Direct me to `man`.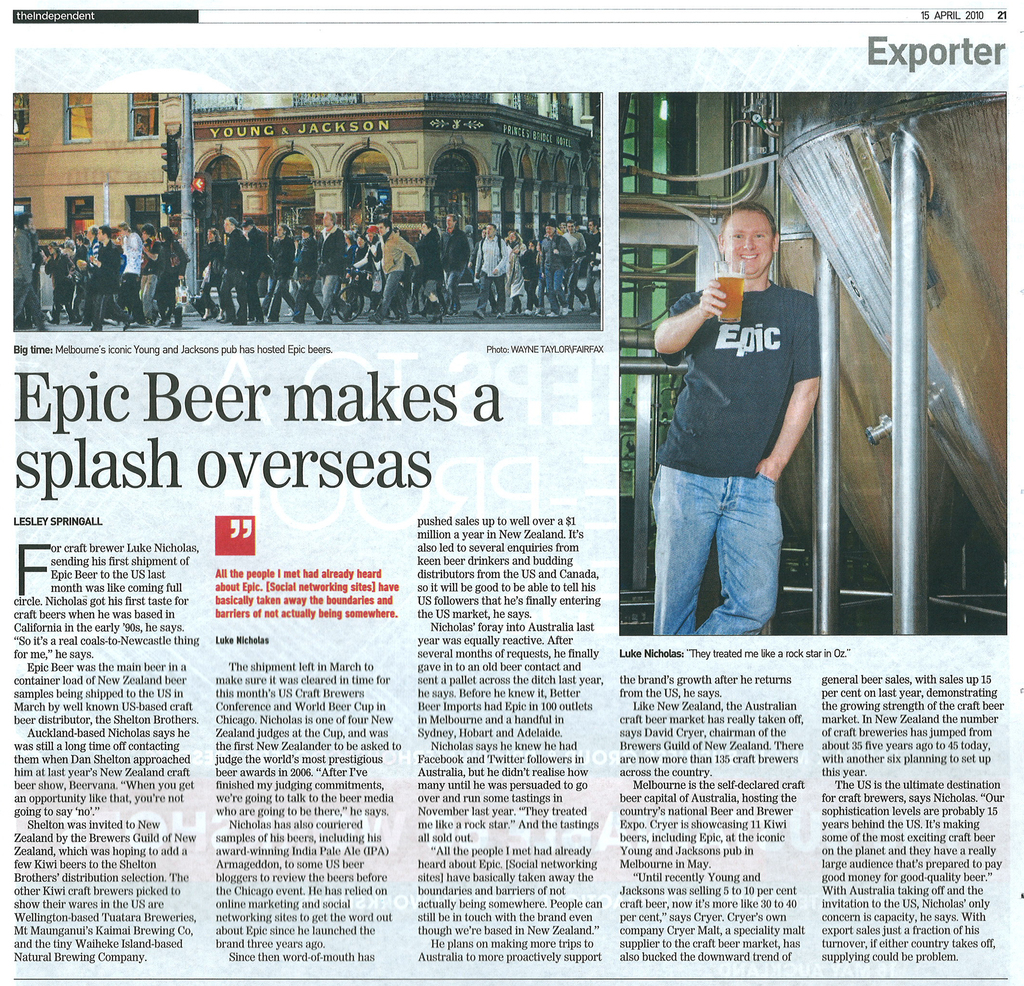
Direction: 13,211,51,331.
